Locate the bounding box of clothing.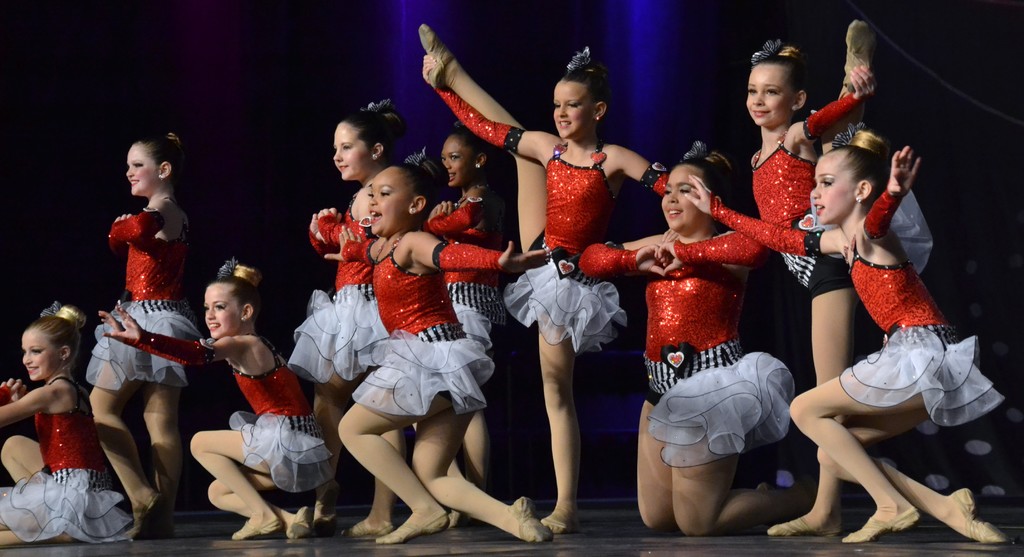
Bounding box: bbox(500, 133, 636, 352).
